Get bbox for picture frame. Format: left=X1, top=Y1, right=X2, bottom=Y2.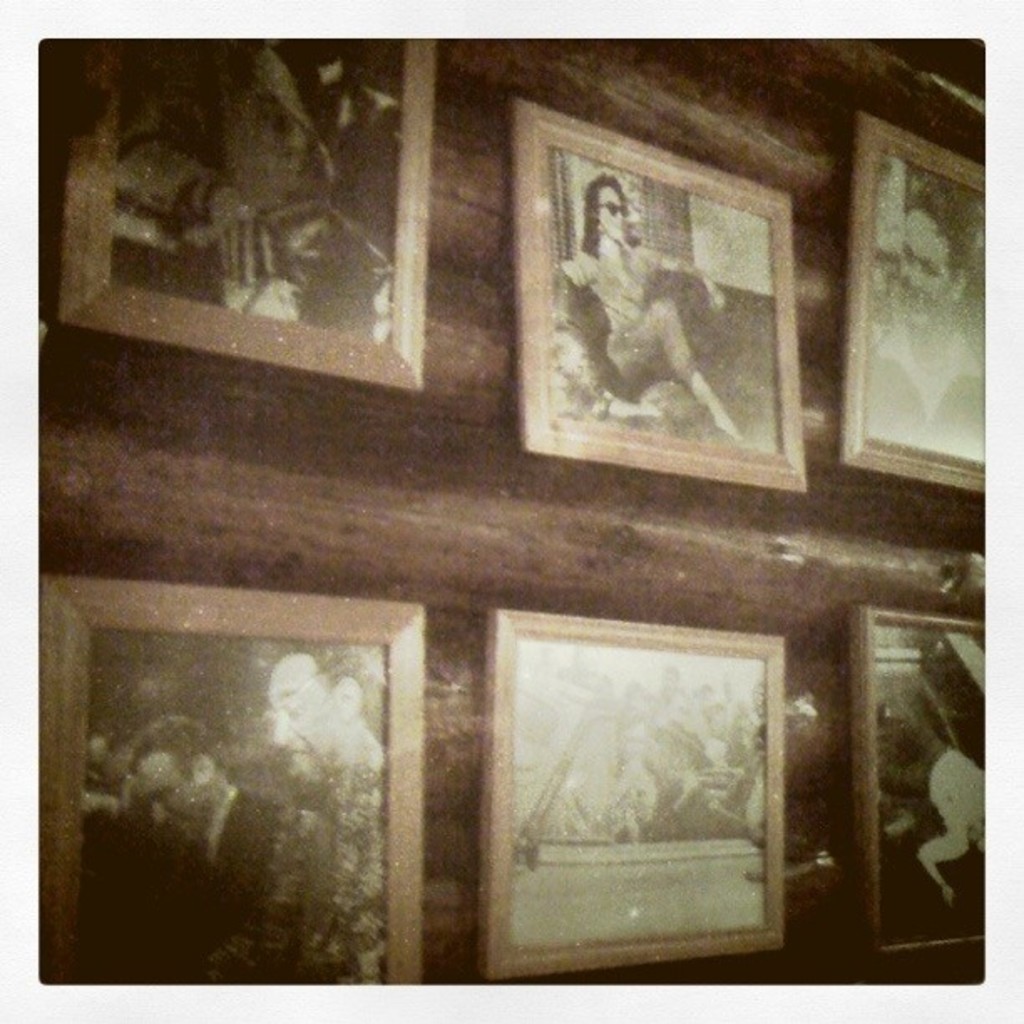
left=848, top=606, right=996, bottom=957.
